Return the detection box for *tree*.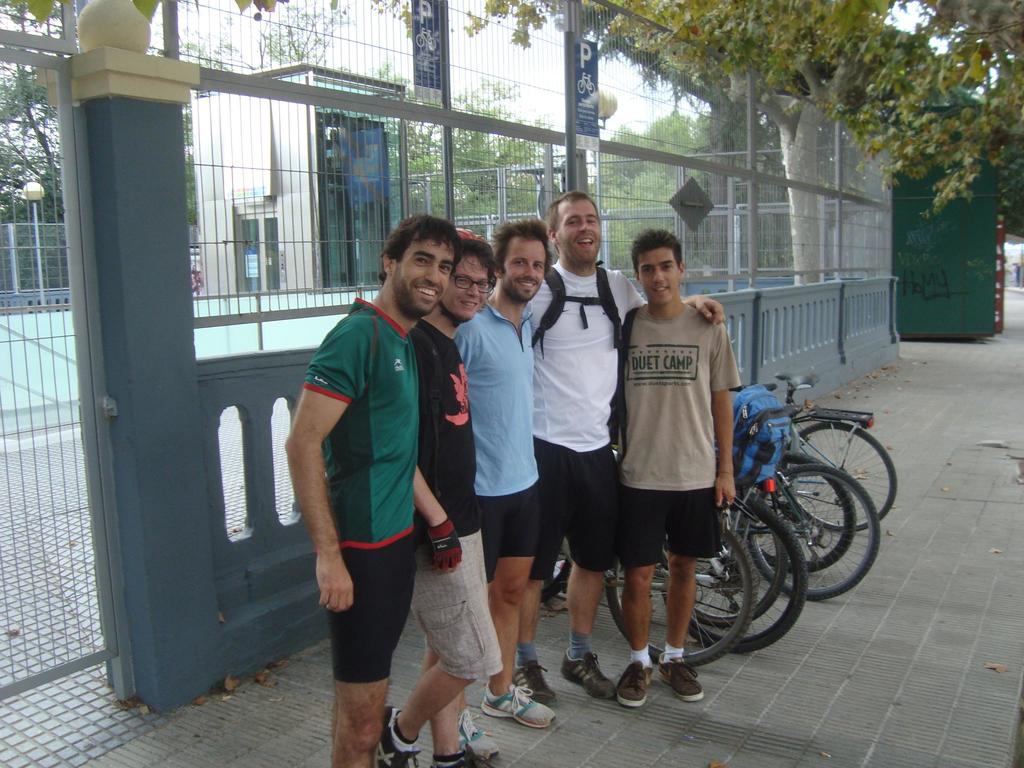
rect(438, 64, 599, 244).
